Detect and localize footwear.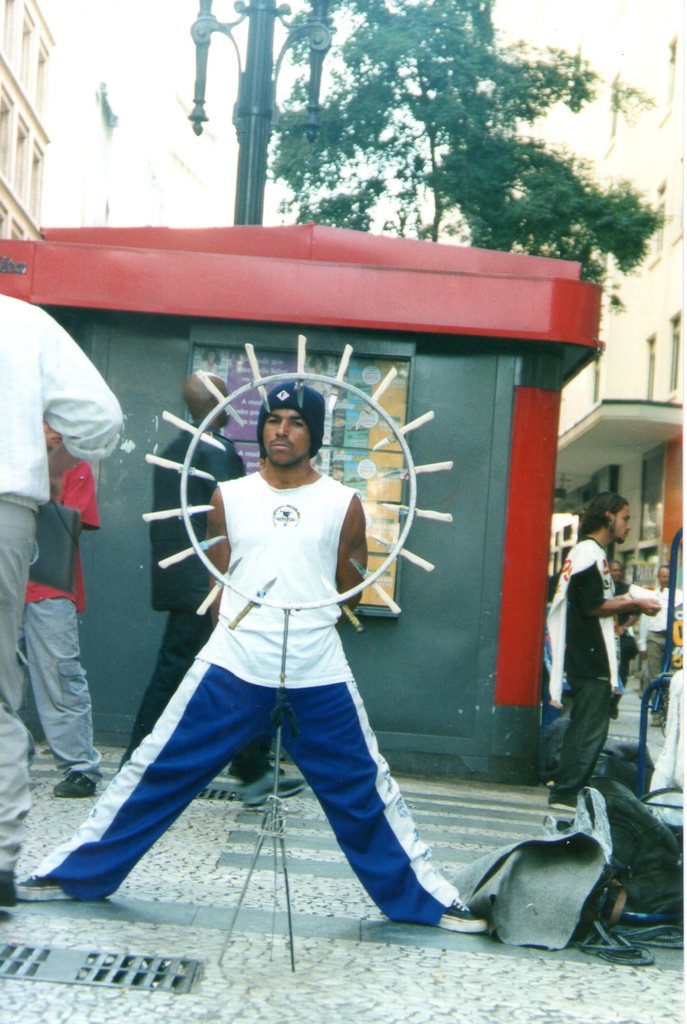
Localized at x1=51 y1=765 x2=104 y2=800.
